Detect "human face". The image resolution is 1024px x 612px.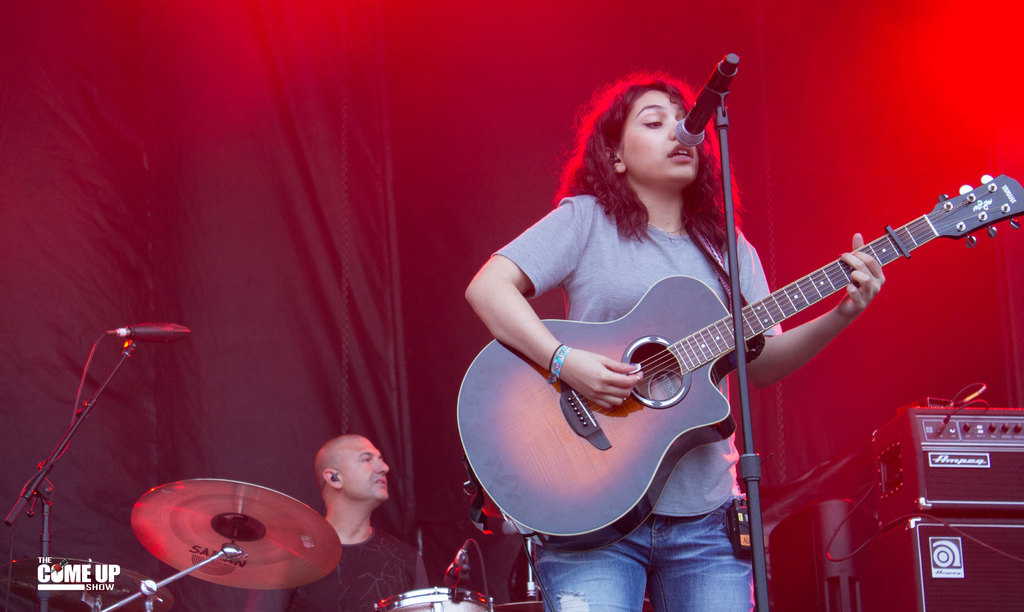
BBox(333, 439, 392, 498).
